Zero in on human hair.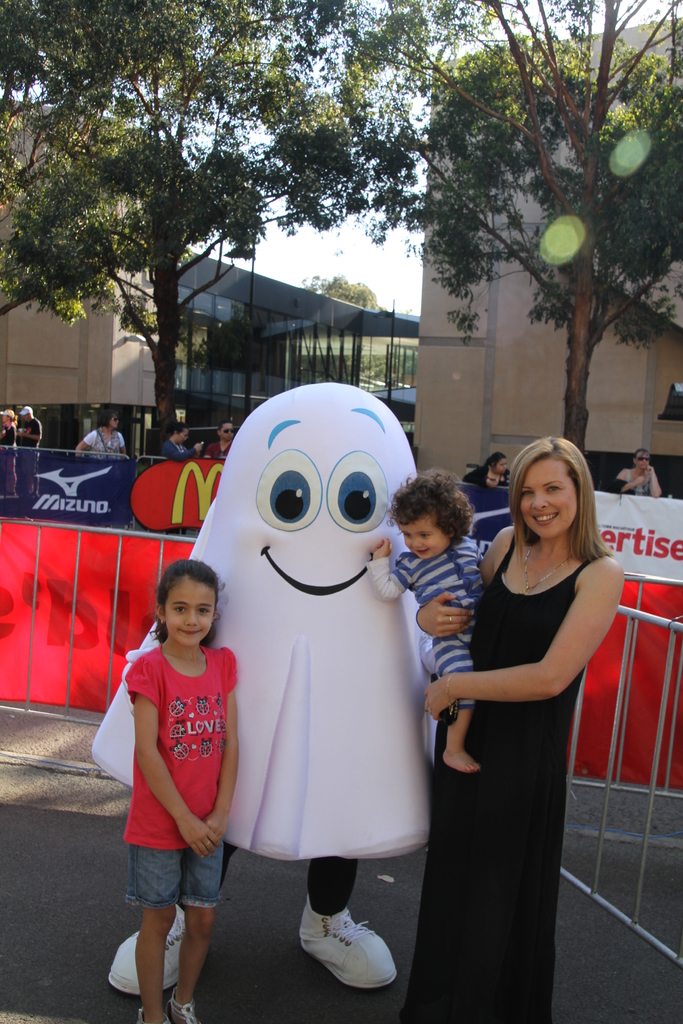
Zeroed in: 509,435,616,580.
